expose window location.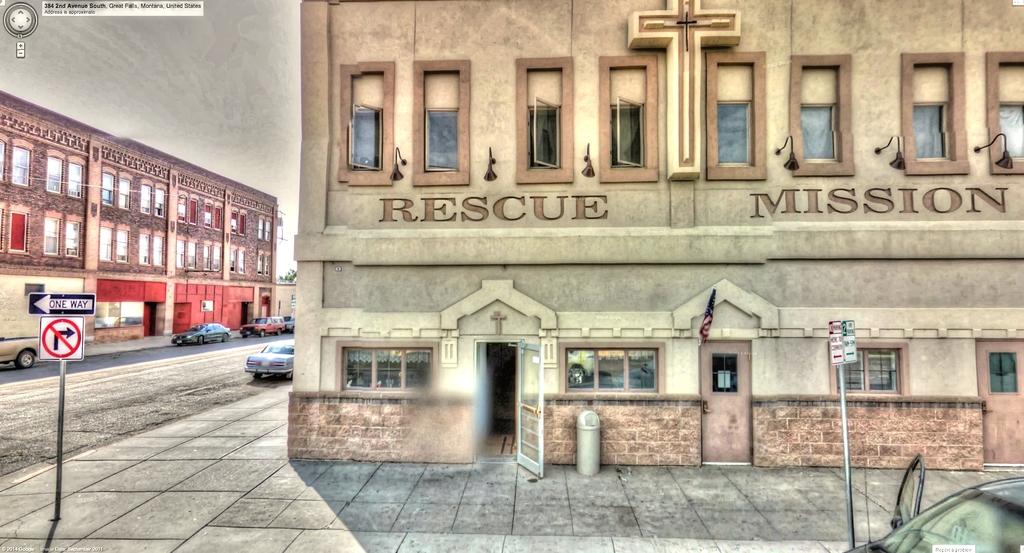
Exposed at <box>154,230,166,269</box>.
